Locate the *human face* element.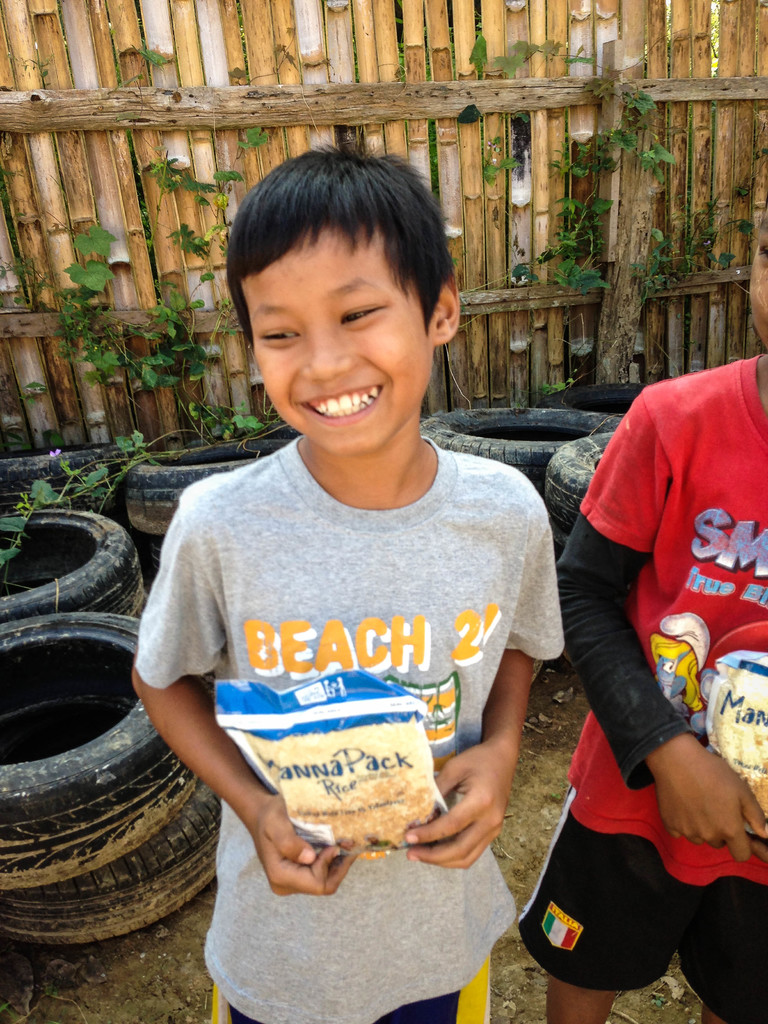
Element bbox: (242, 225, 439, 447).
